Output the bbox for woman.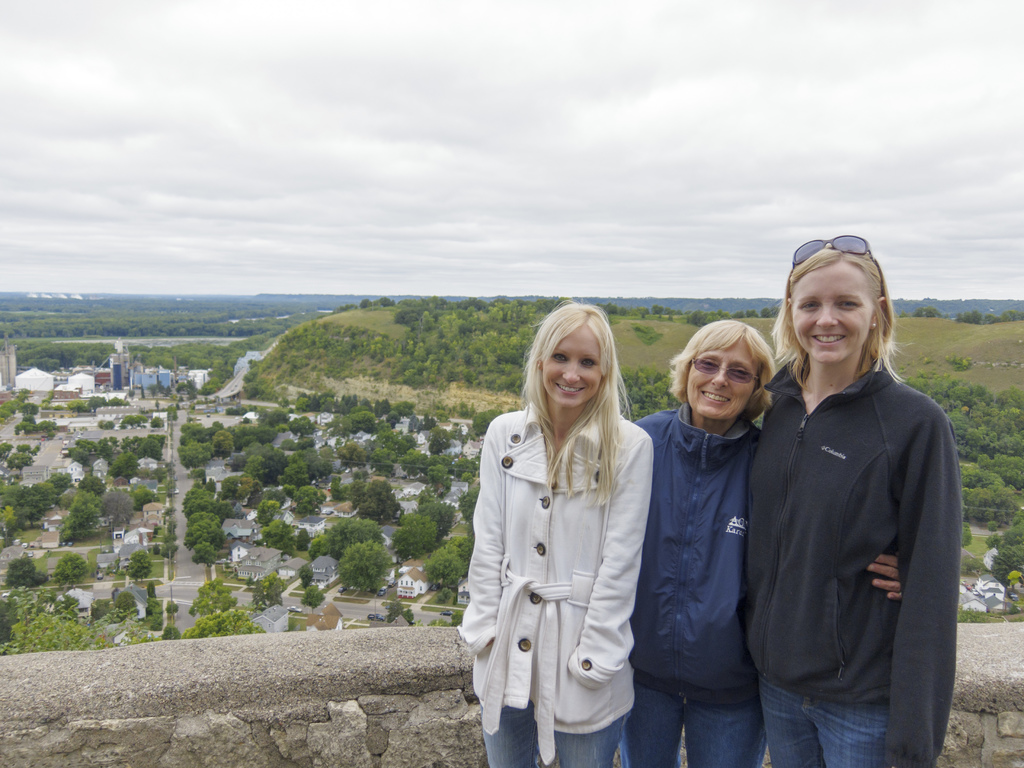
(742,230,963,767).
